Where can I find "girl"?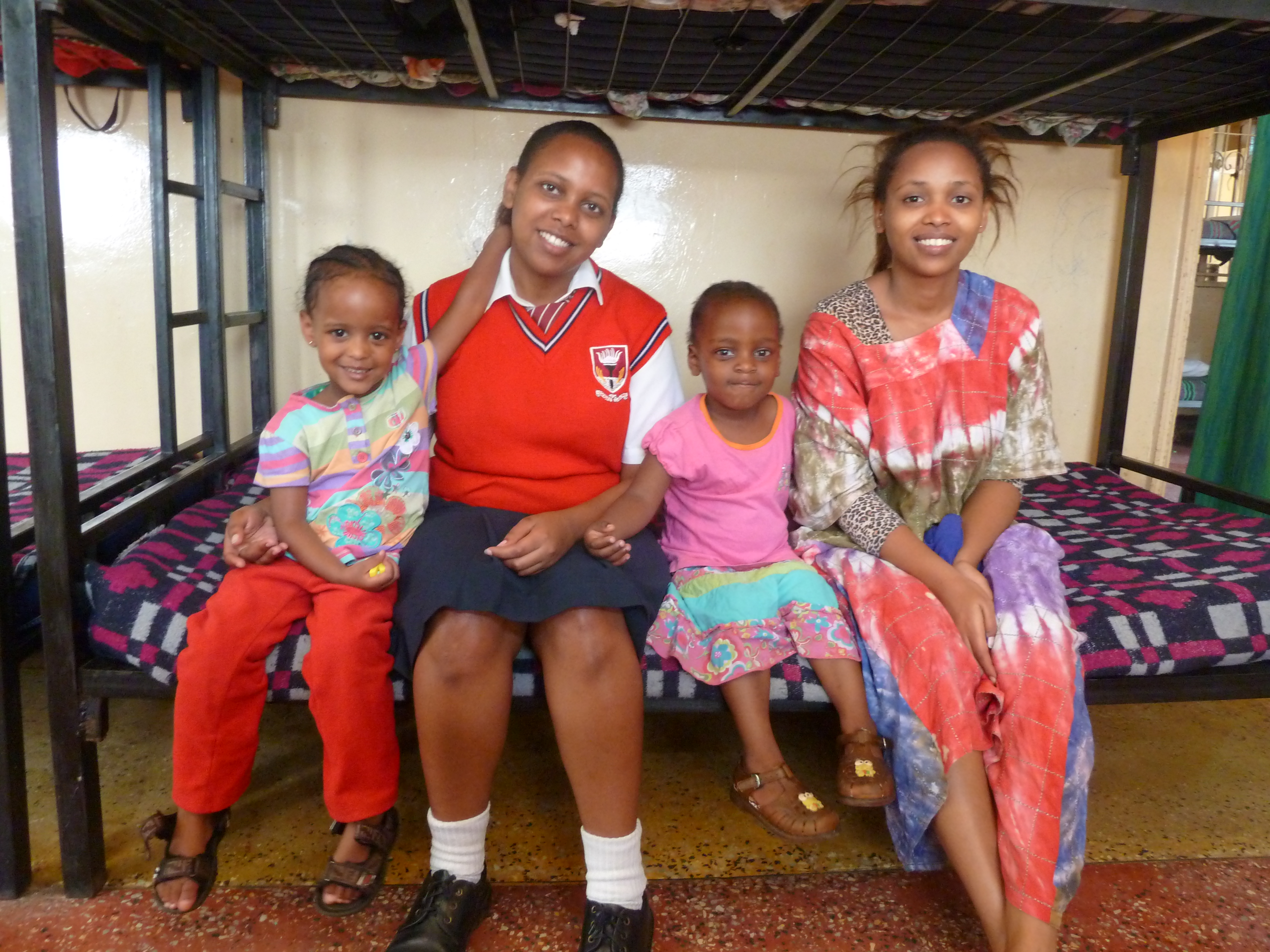
You can find it at {"x1": 45, "y1": 70, "x2": 162, "y2": 291}.
